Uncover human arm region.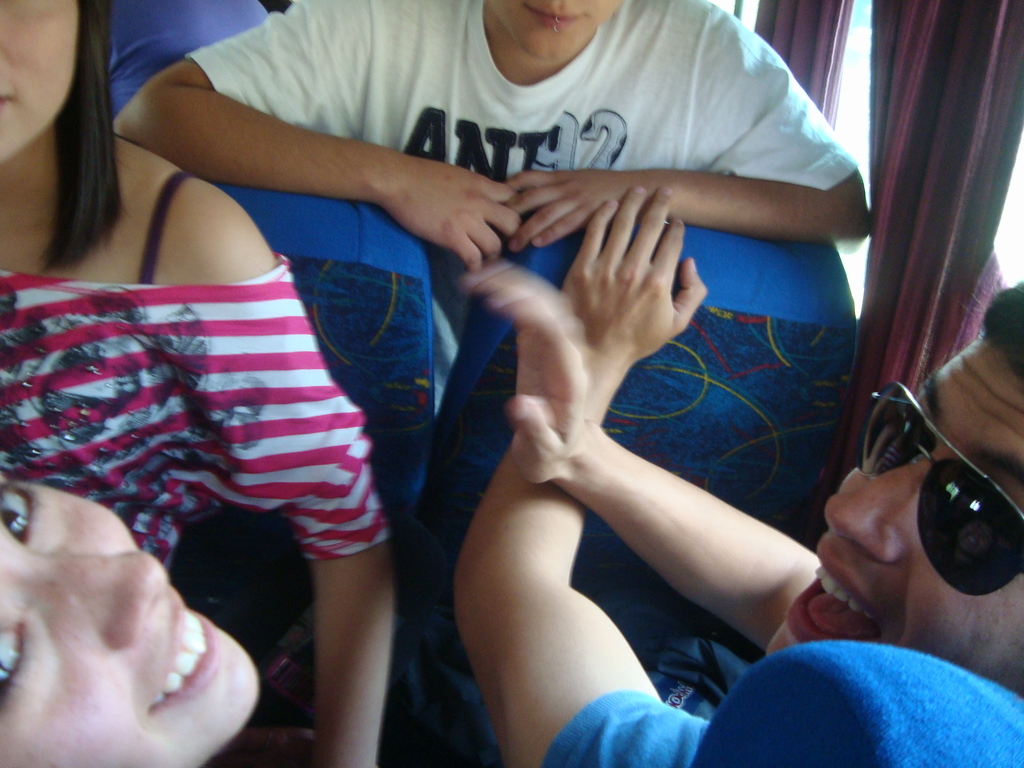
Uncovered: bbox=[454, 267, 824, 651].
